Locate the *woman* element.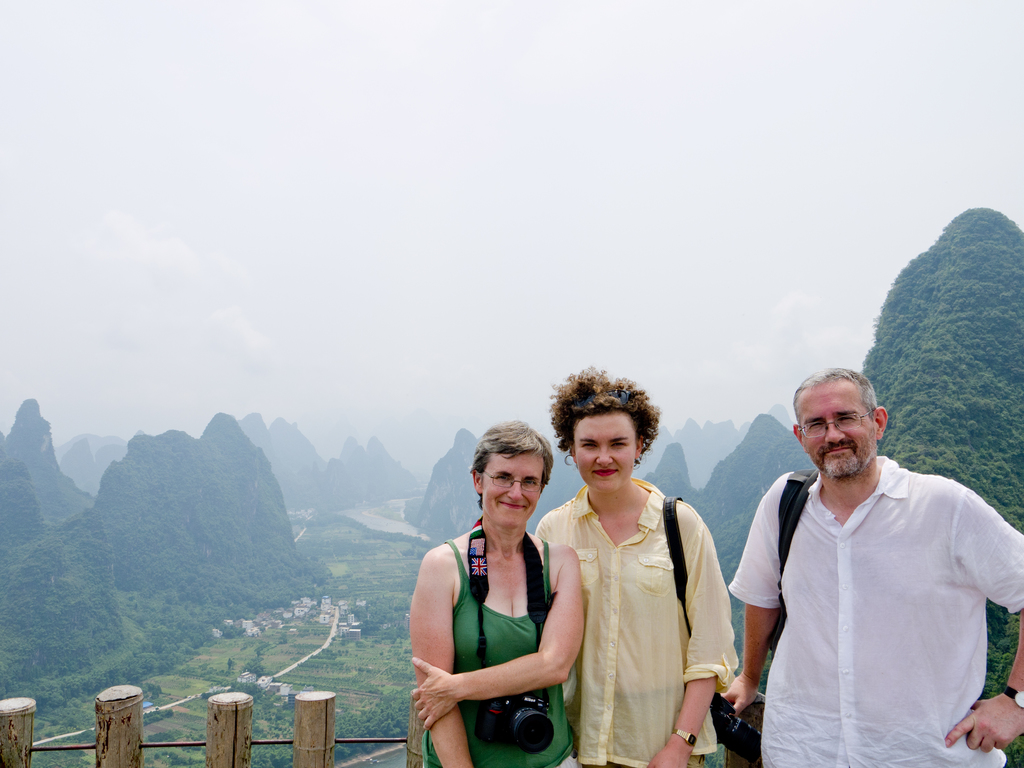
Element bbox: 407, 418, 587, 767.
